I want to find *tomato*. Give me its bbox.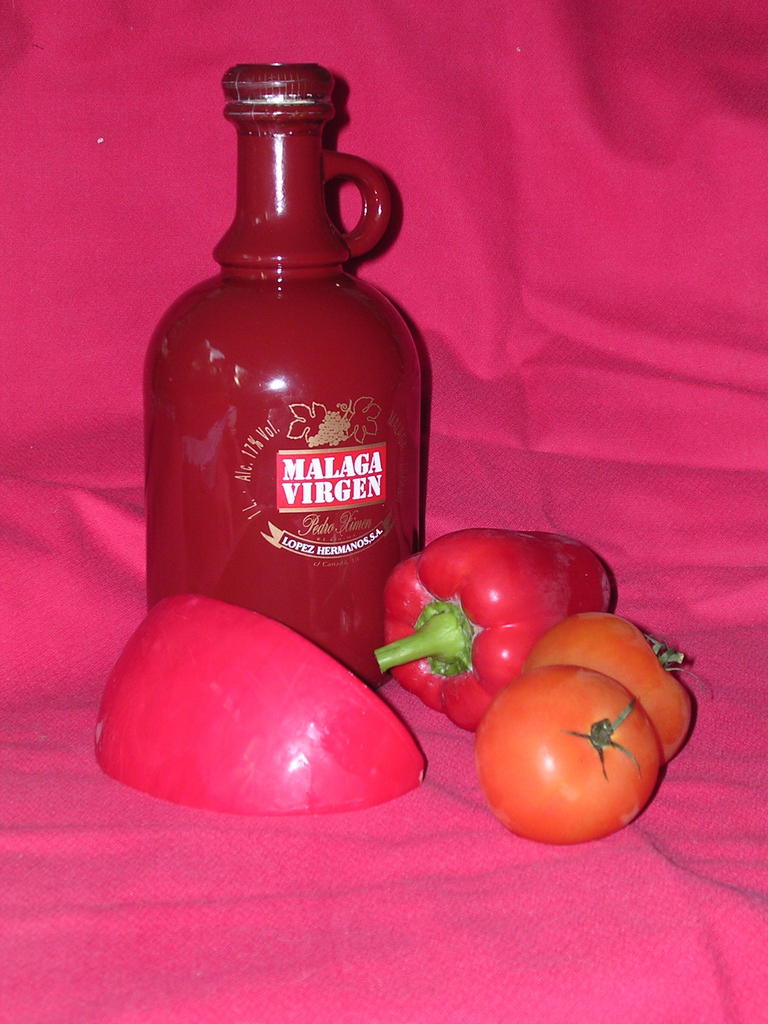
pyautogui.locateOnScreen(467, 665, 667, 856).
